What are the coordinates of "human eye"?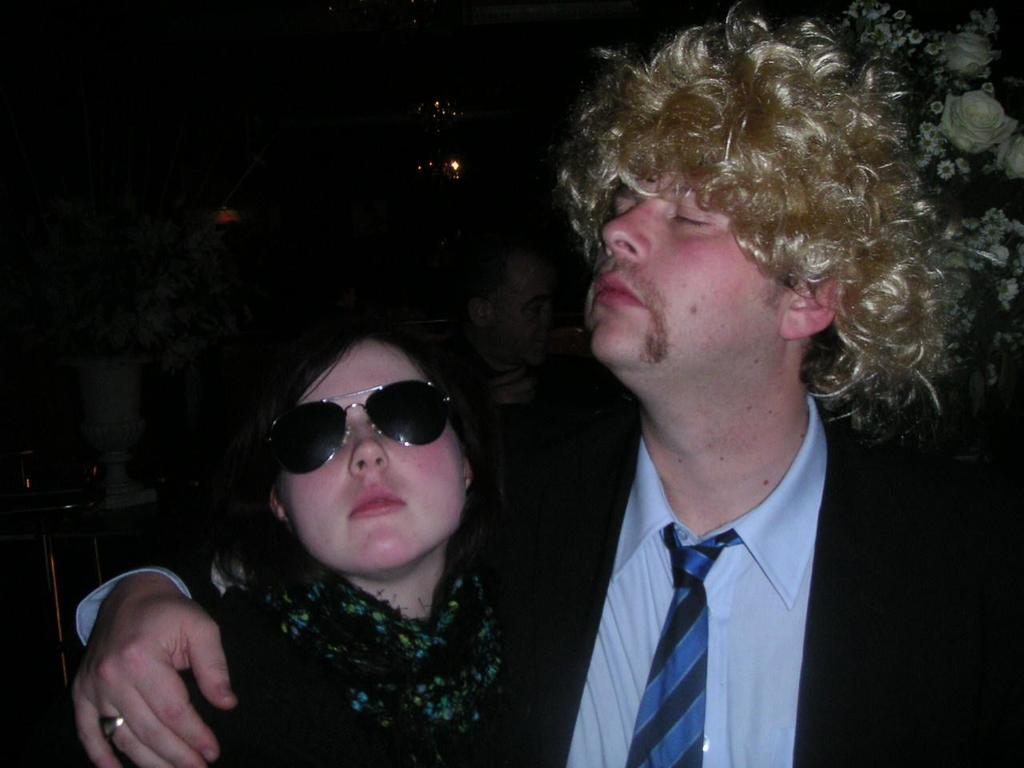
(666, 196, 715, 225).
